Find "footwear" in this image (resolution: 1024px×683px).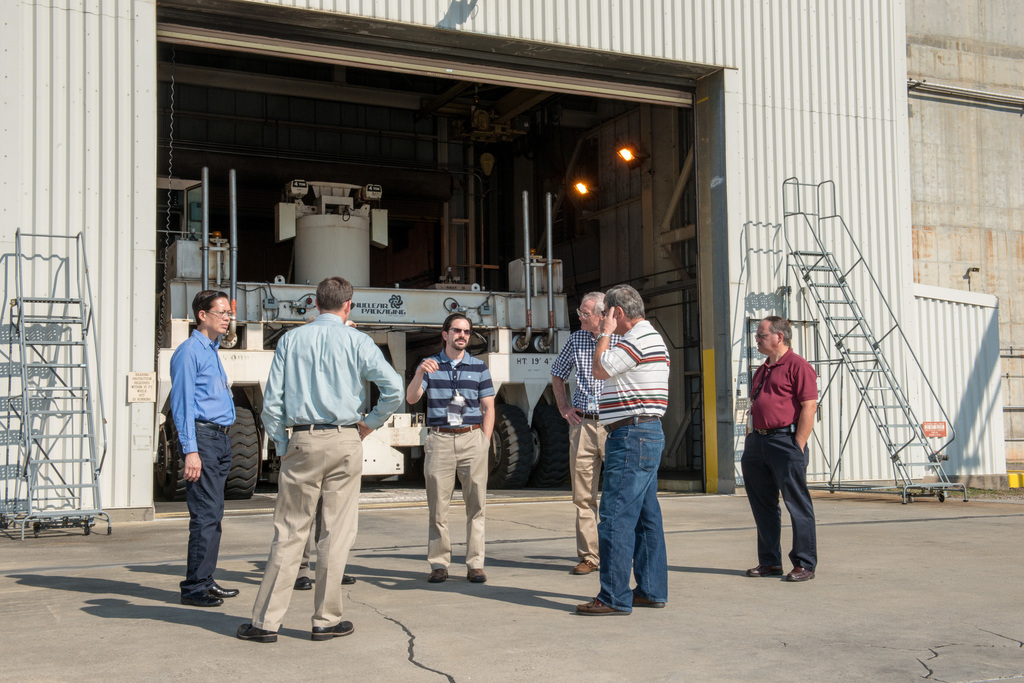
(184, 586, 225, 607).
